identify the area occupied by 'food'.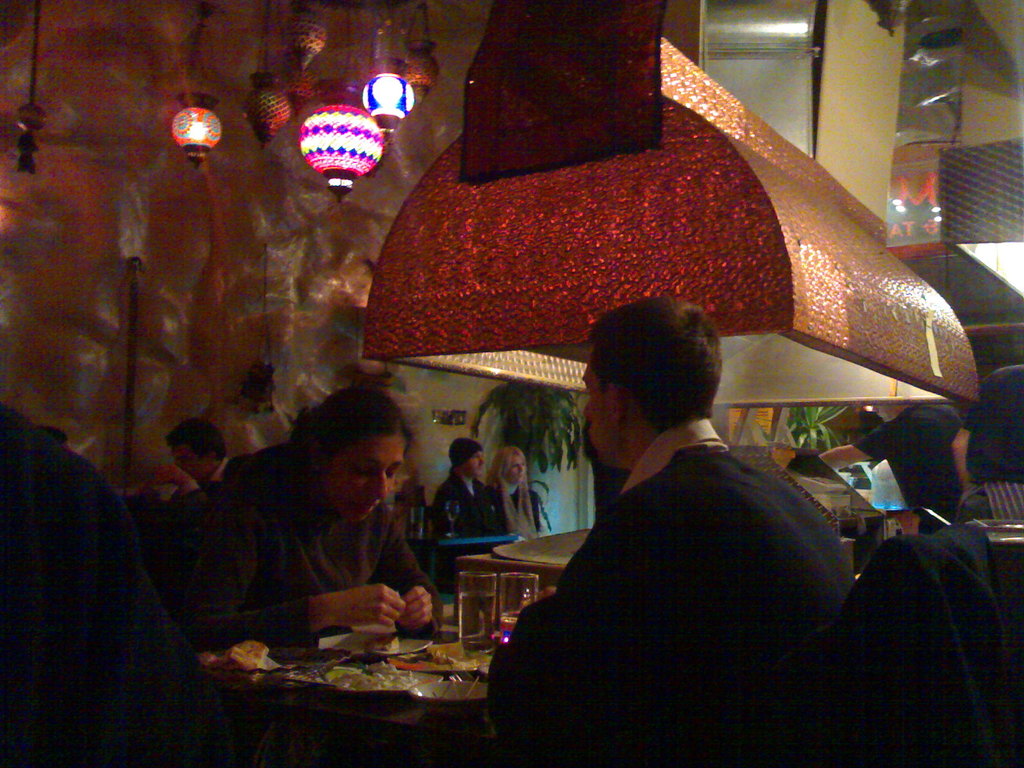
Area: 372:631:405:647.
